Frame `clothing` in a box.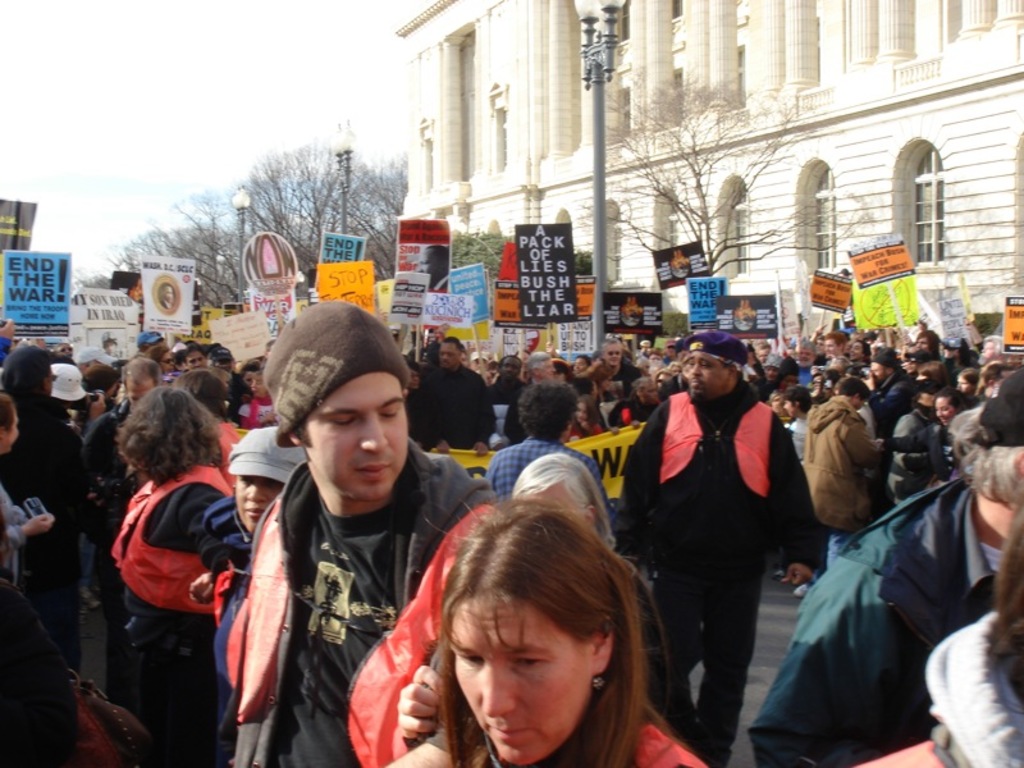
bbox(236, 397, 280, 433).
